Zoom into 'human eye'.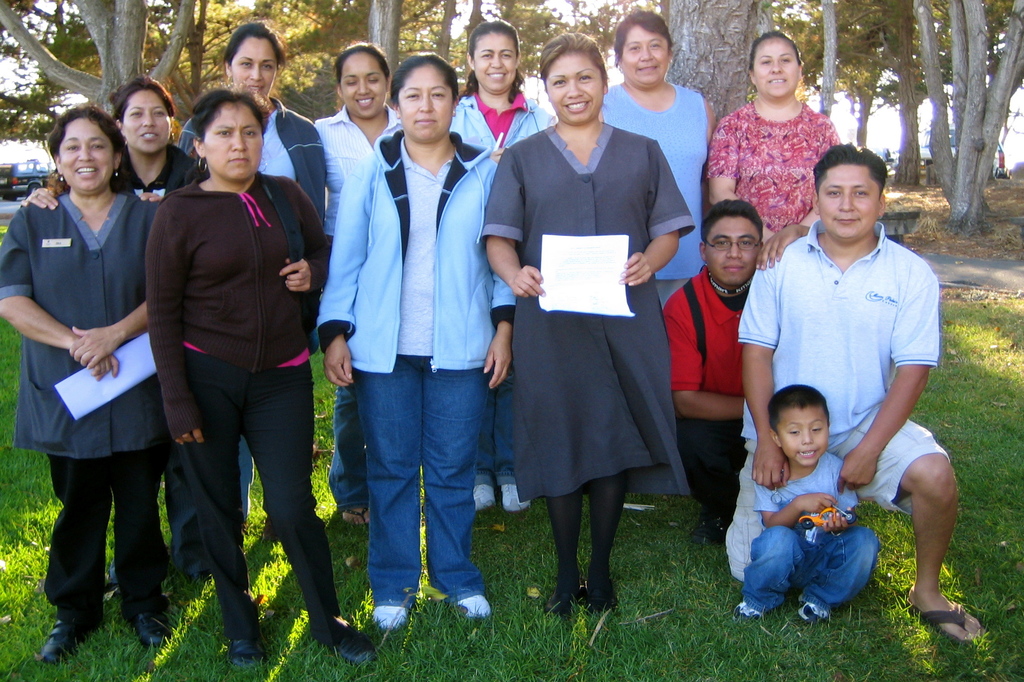
Zoom target: 237,58,254,67.
